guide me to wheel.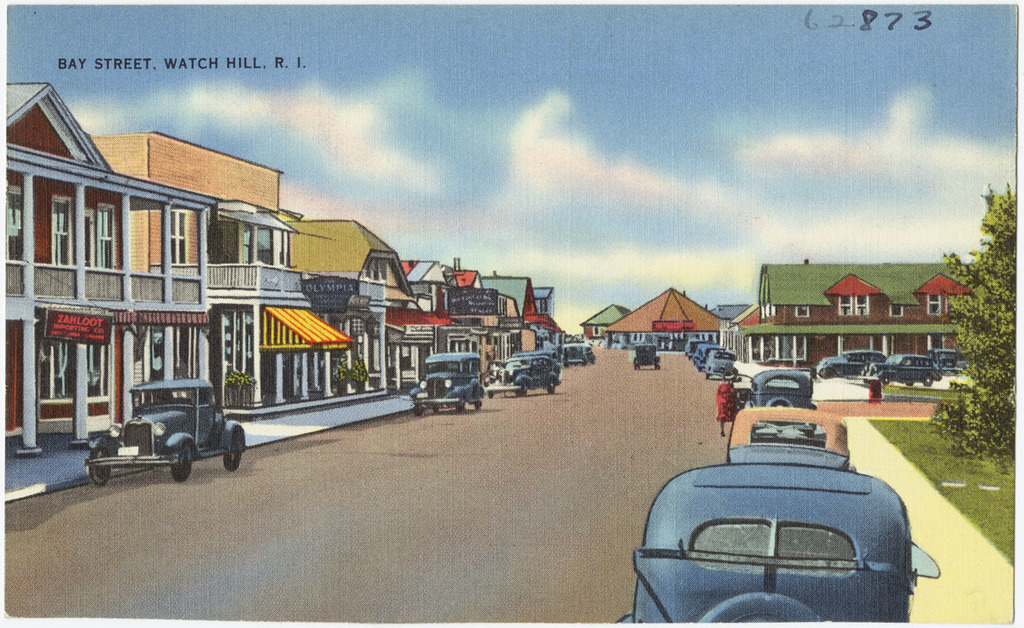
Guidance: region(518, 387, 530, 394).
